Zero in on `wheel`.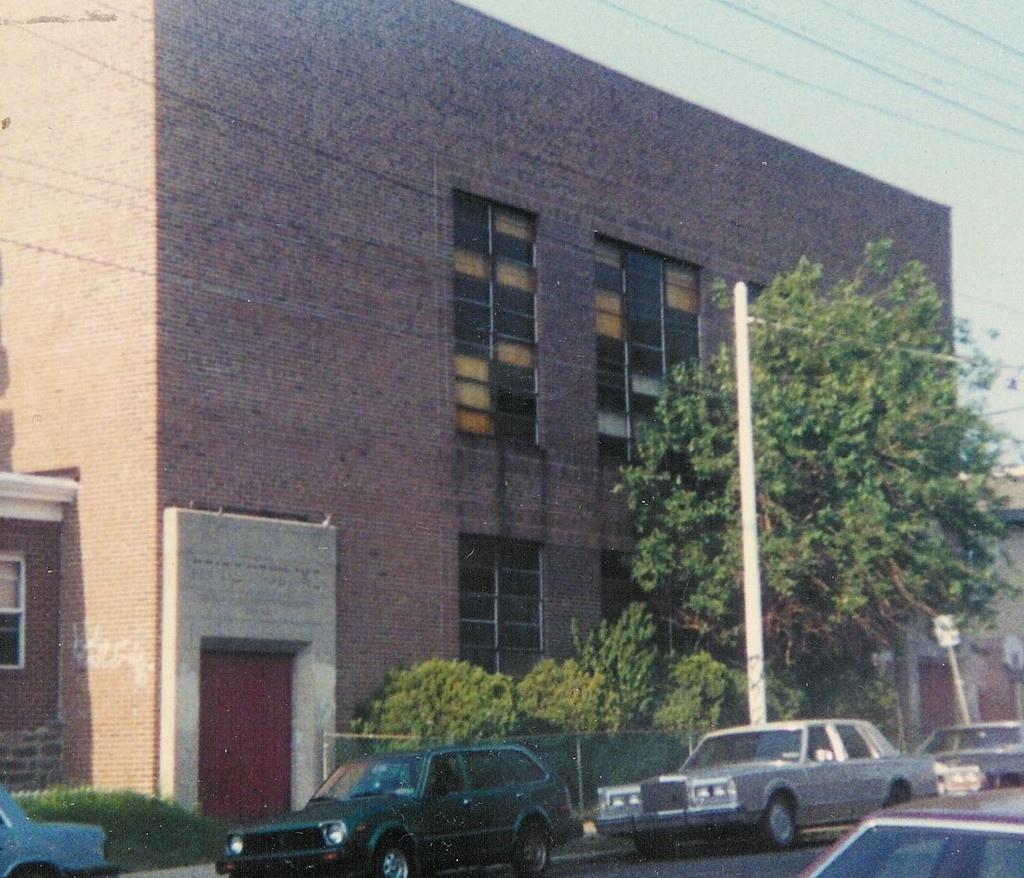
Zeroed in: (374,840,417,877).
